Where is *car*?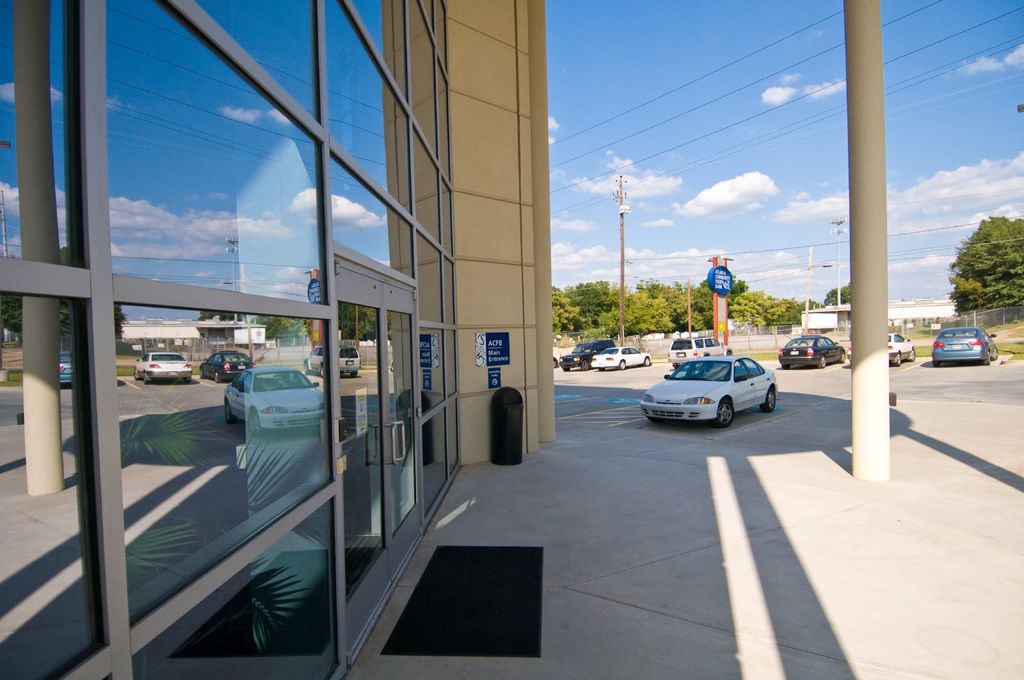
(556, 339, 614, 371).
